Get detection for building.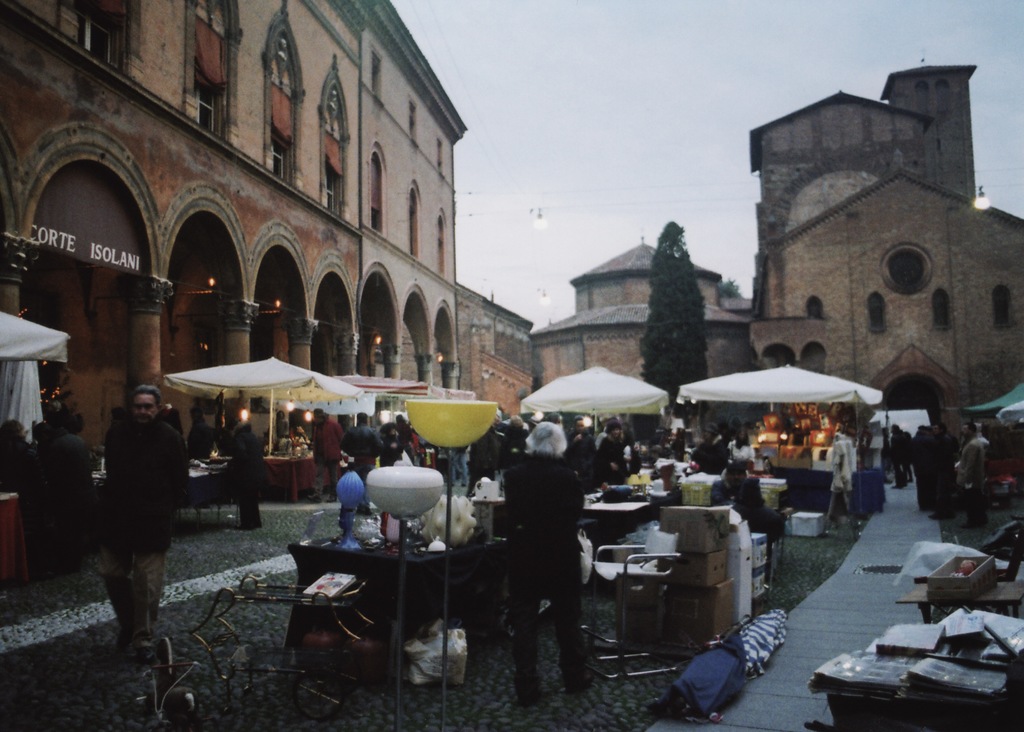
Detection: detection(0, 0, 474, 465).
